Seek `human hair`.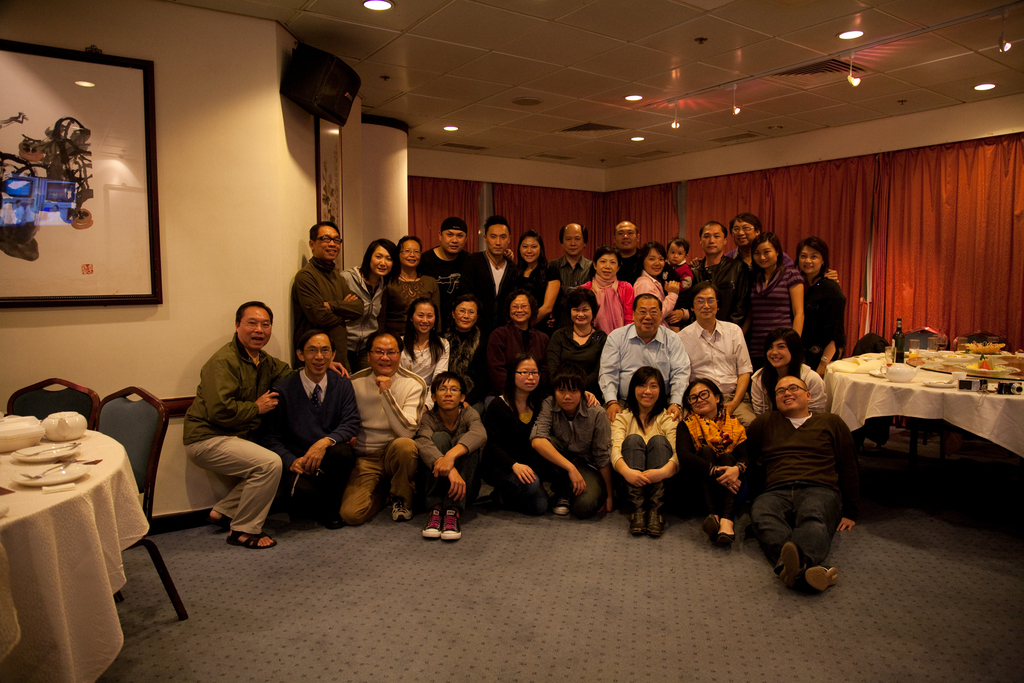
664/238/689/256.
